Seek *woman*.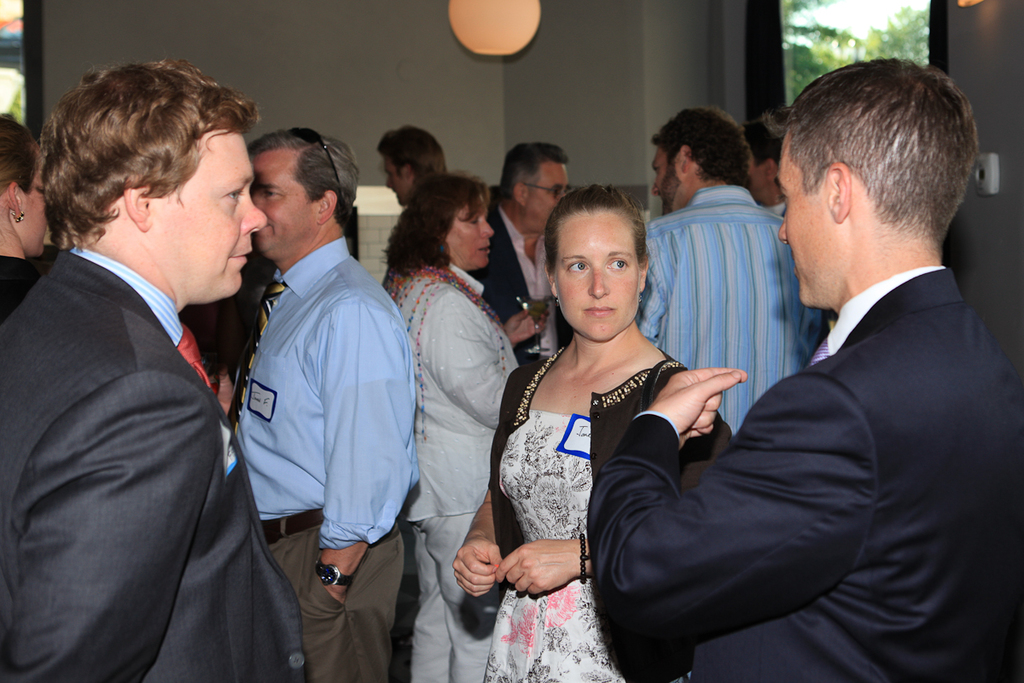
region(451, 183, 739, 682).
